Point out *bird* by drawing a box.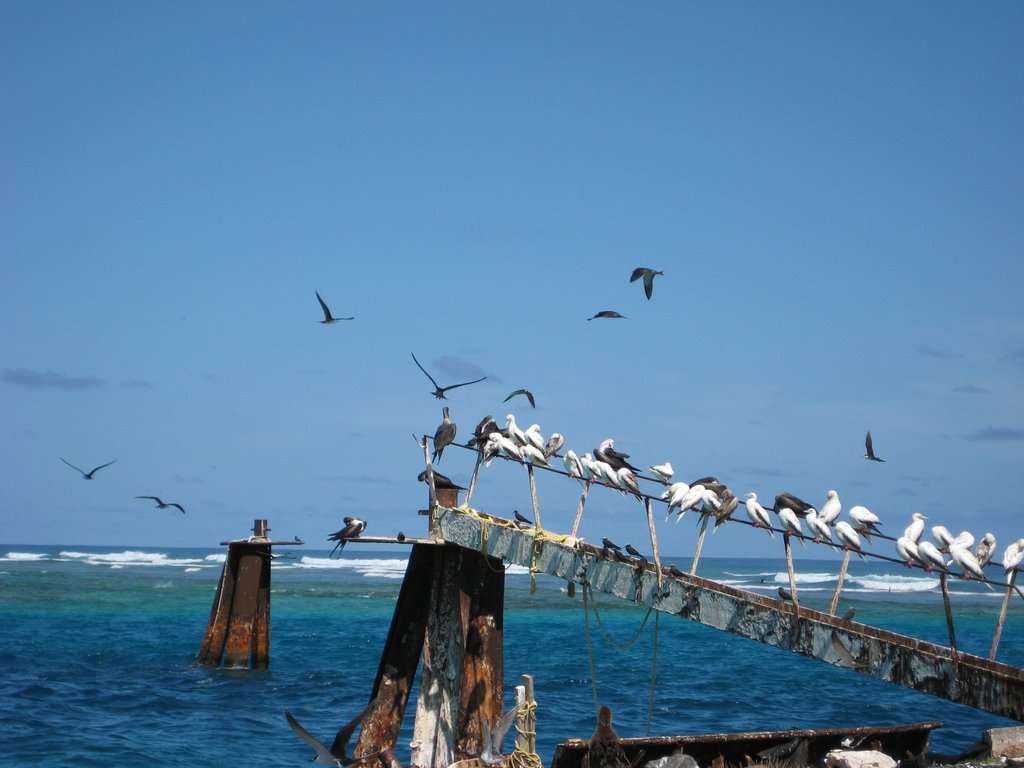
x1=430, y1=404, x2=465, y2=466.
